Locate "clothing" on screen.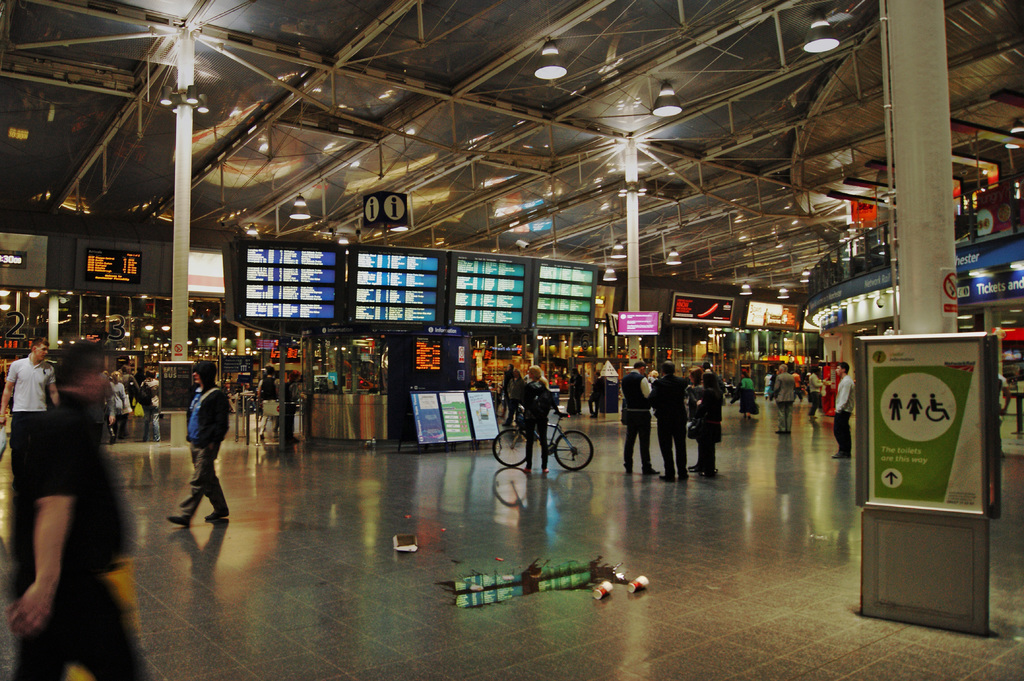
On screen at [645, 372, 689, 476].
